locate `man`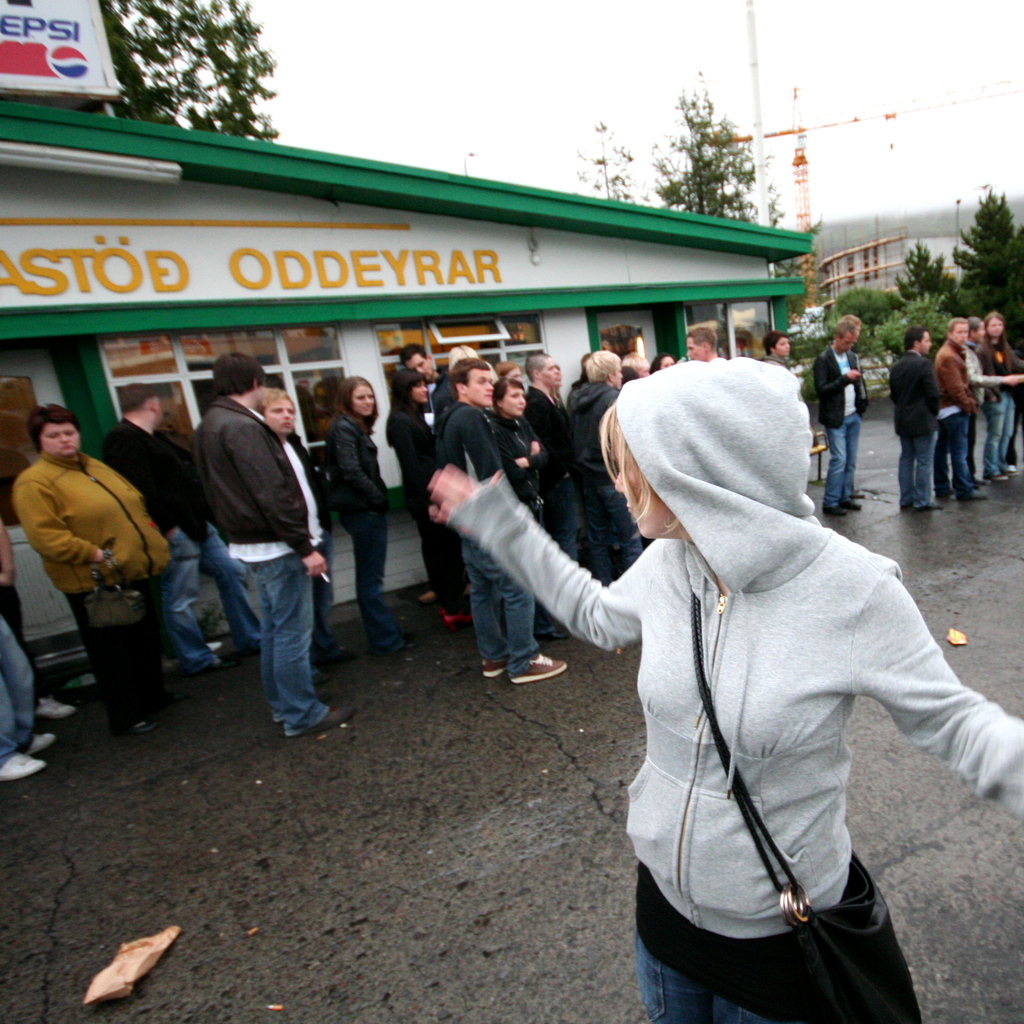
<box>100,378,261,678</box>
